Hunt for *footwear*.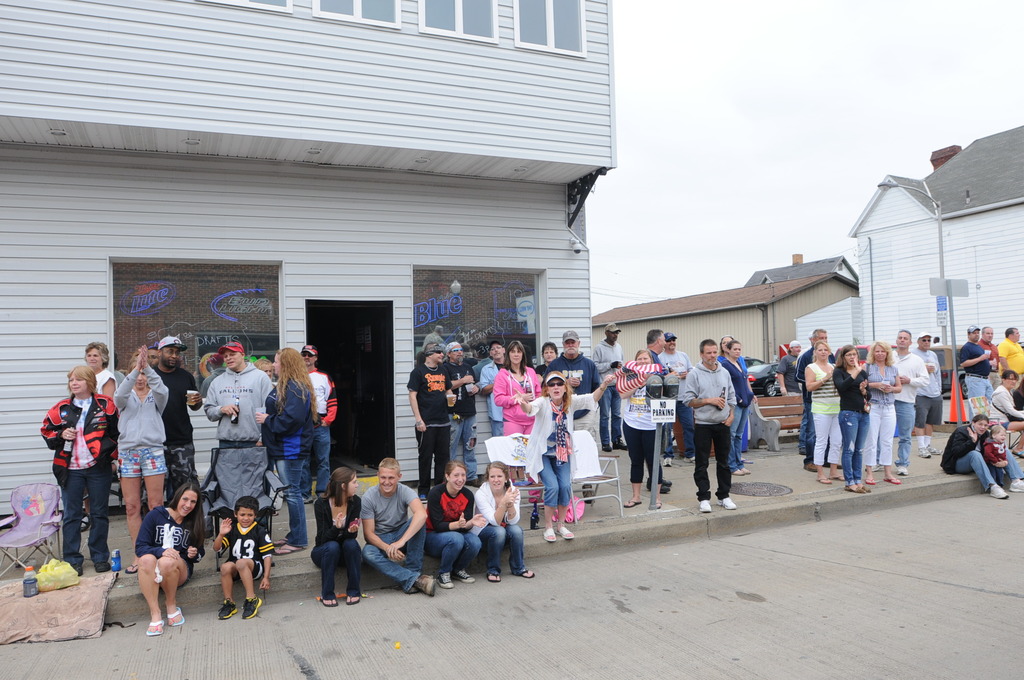
Hunted down at l=717, t=496, r=737, b=509.
